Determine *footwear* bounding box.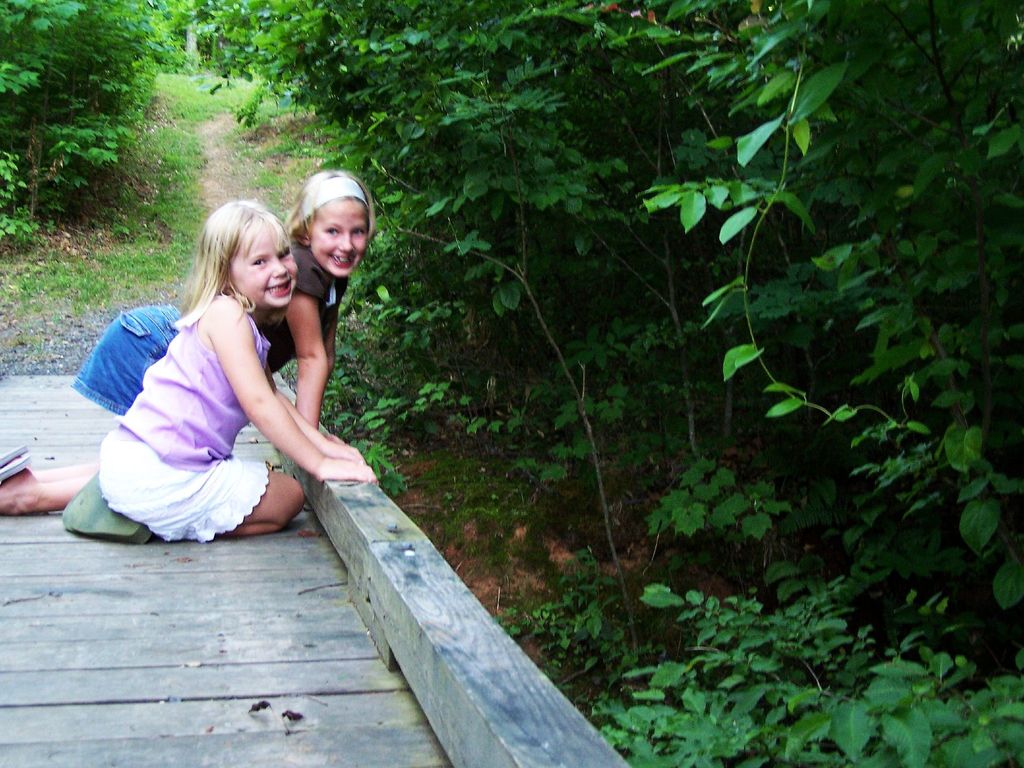
Determined: region(0, 451, 27, 484).
